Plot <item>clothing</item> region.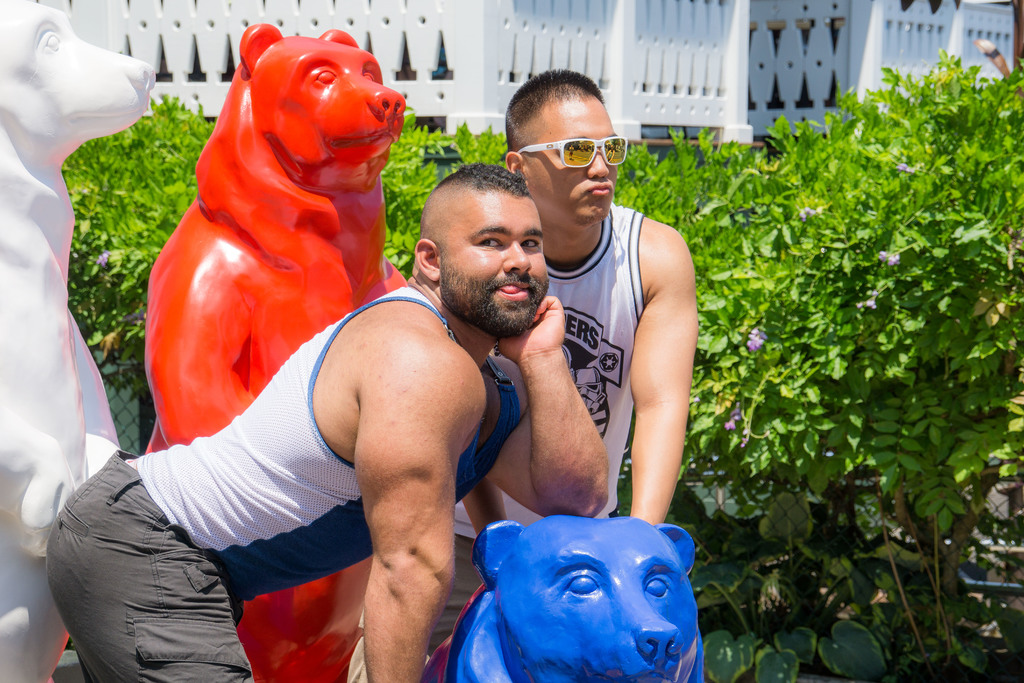
Plotted at pyautogui.locateOnScreen(348, 201, 646, 682).
